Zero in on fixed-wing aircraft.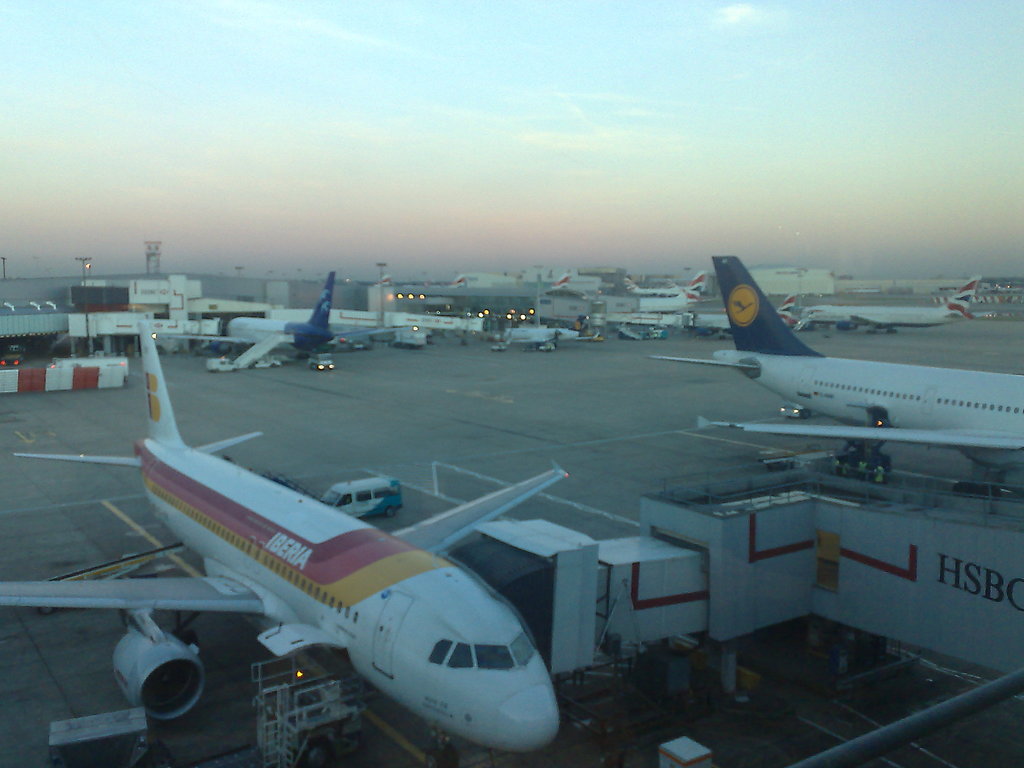
Zeroed in: left=796, top=278, right=974, bottom=336.
